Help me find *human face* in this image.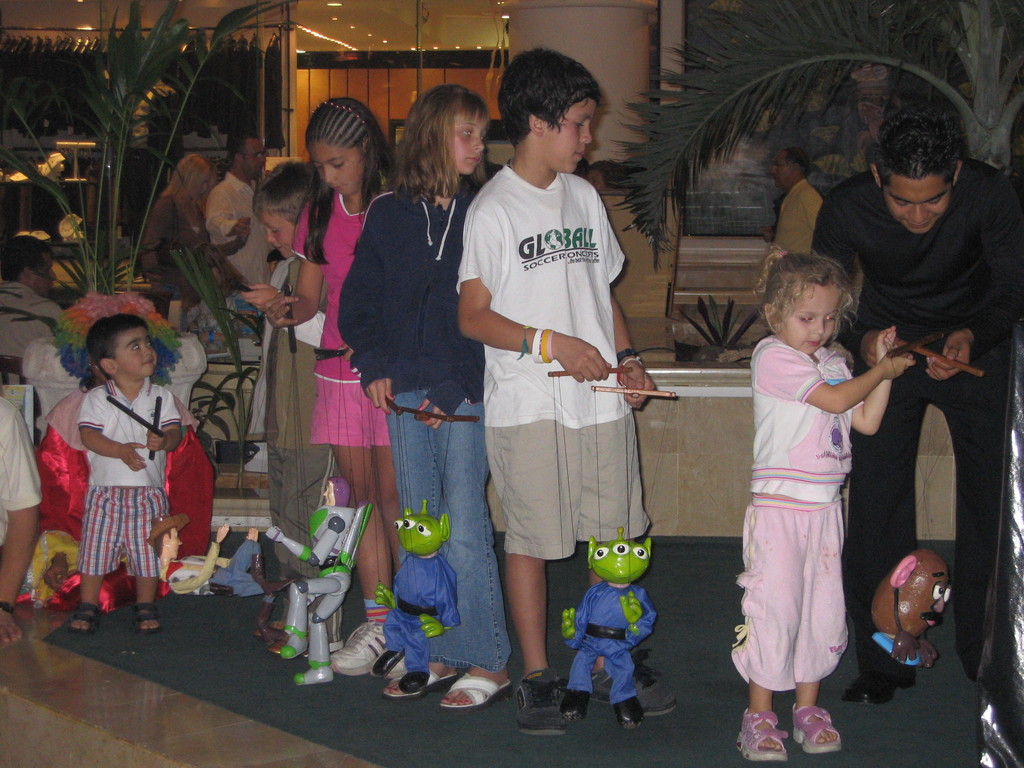
Found it: [left=31, top=253, right=57, bottom=298].
